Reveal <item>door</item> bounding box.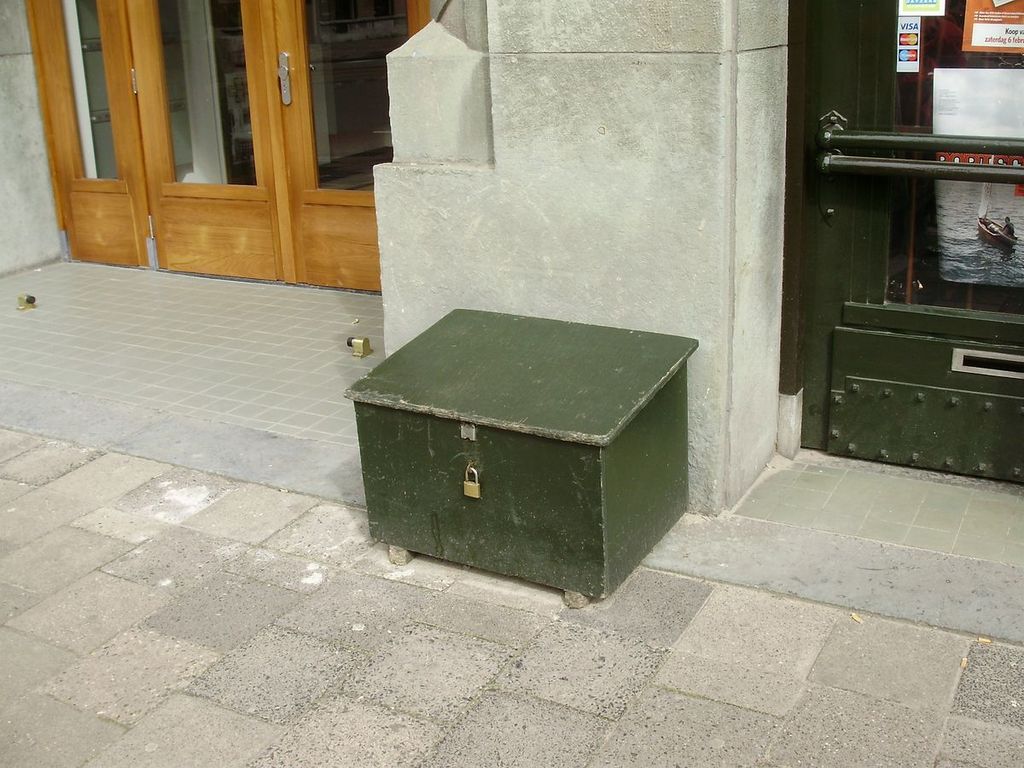
Revealed: region(809, 0, 1023, 483).
